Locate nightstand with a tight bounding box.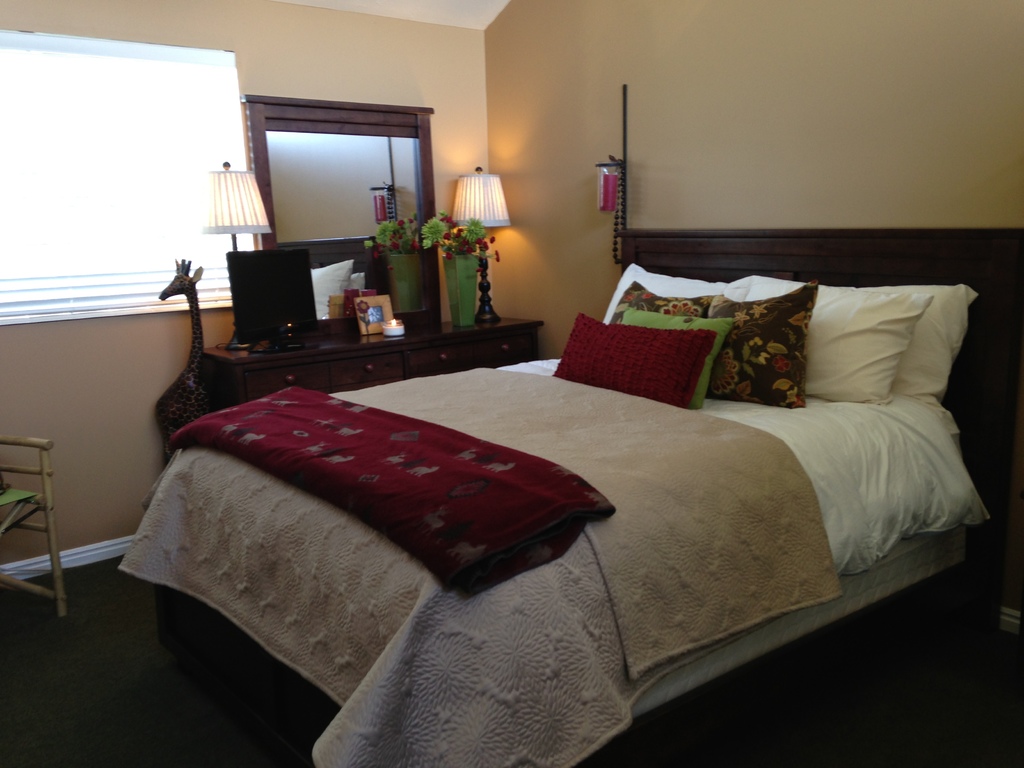
427 303 540 371.
